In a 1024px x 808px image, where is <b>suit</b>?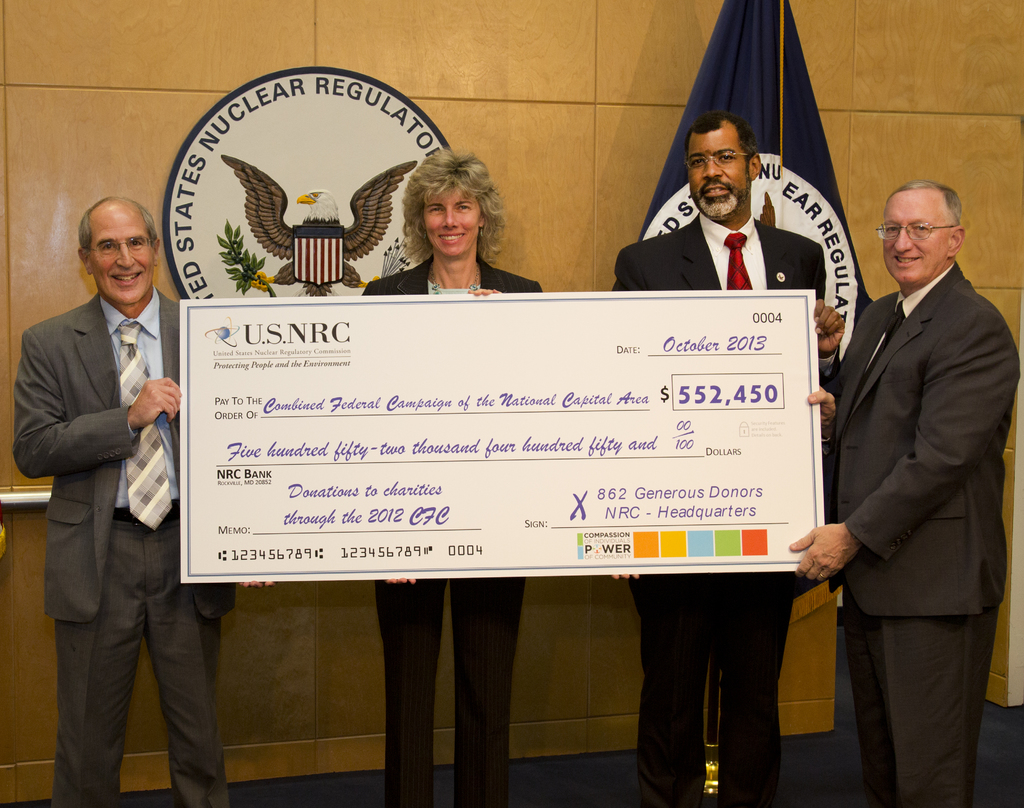
(14,294,235,807).
